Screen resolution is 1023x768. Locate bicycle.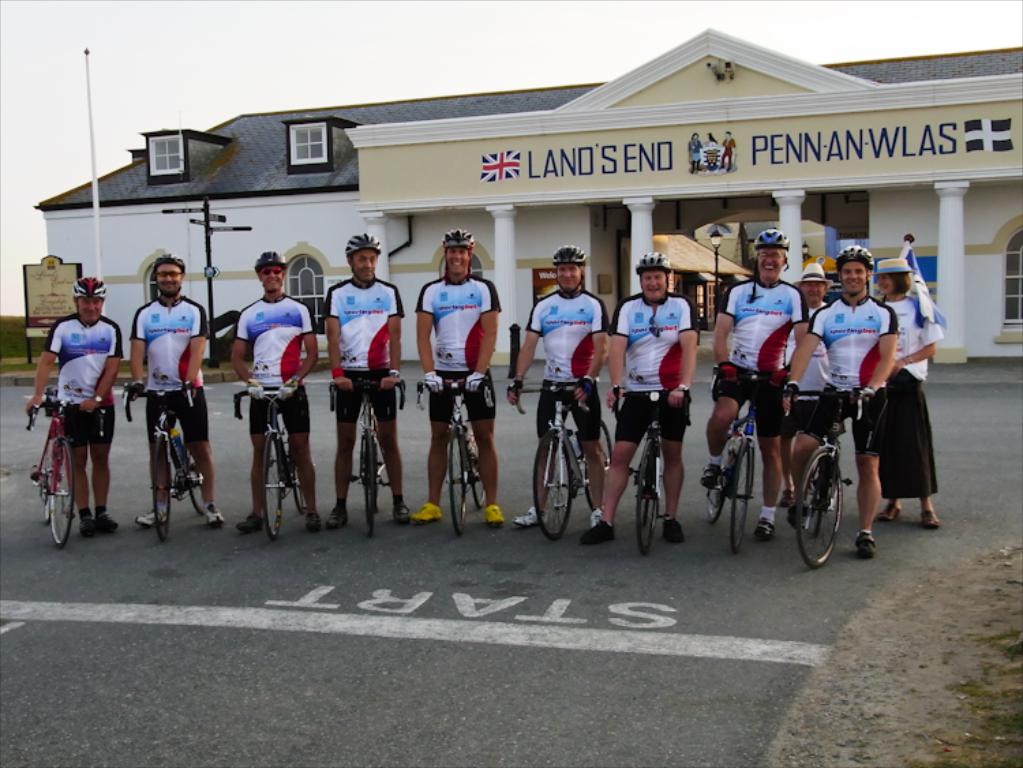
select_region(231, 386, 308, 537).
